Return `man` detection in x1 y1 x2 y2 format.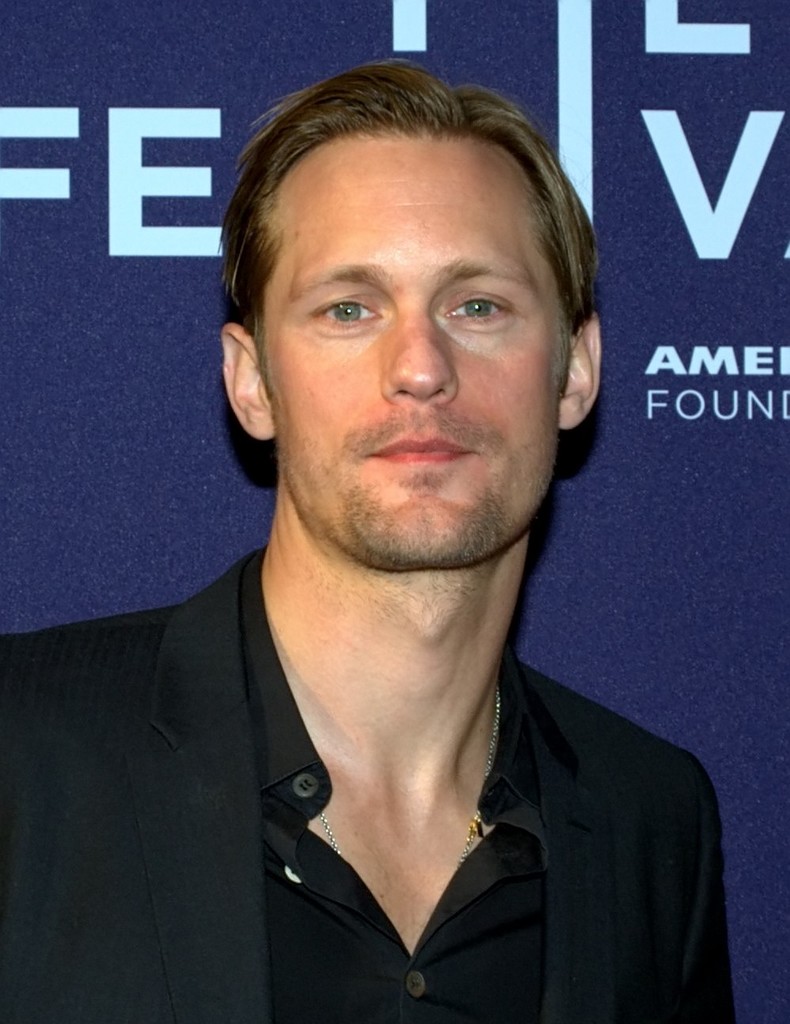
49 71 746 1006.
